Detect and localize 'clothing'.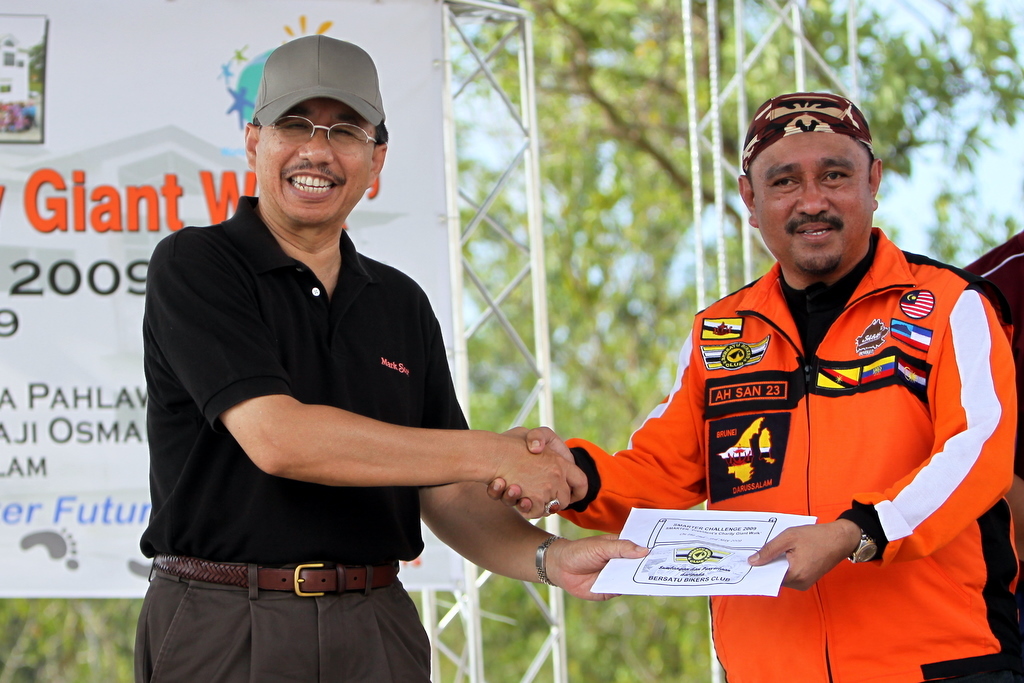
Localized at region(564, 254, 1023, 682).
